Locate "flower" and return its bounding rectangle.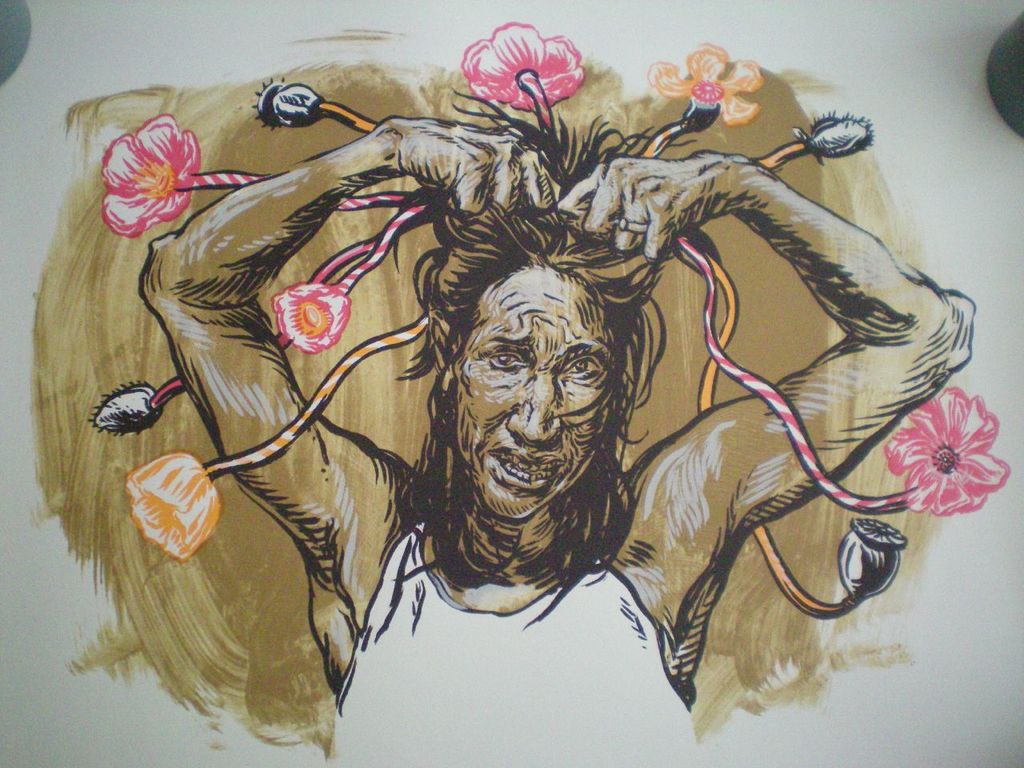
[x1=97, y1=113, x2=202, y2=239].
